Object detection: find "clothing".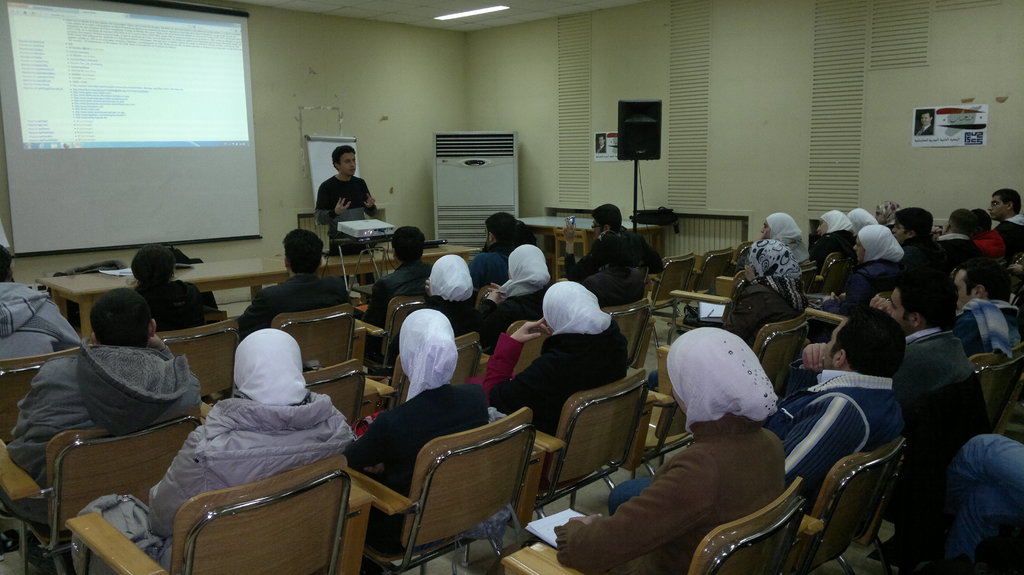
x1=963, y1=301, x2=1023, y2=355.
